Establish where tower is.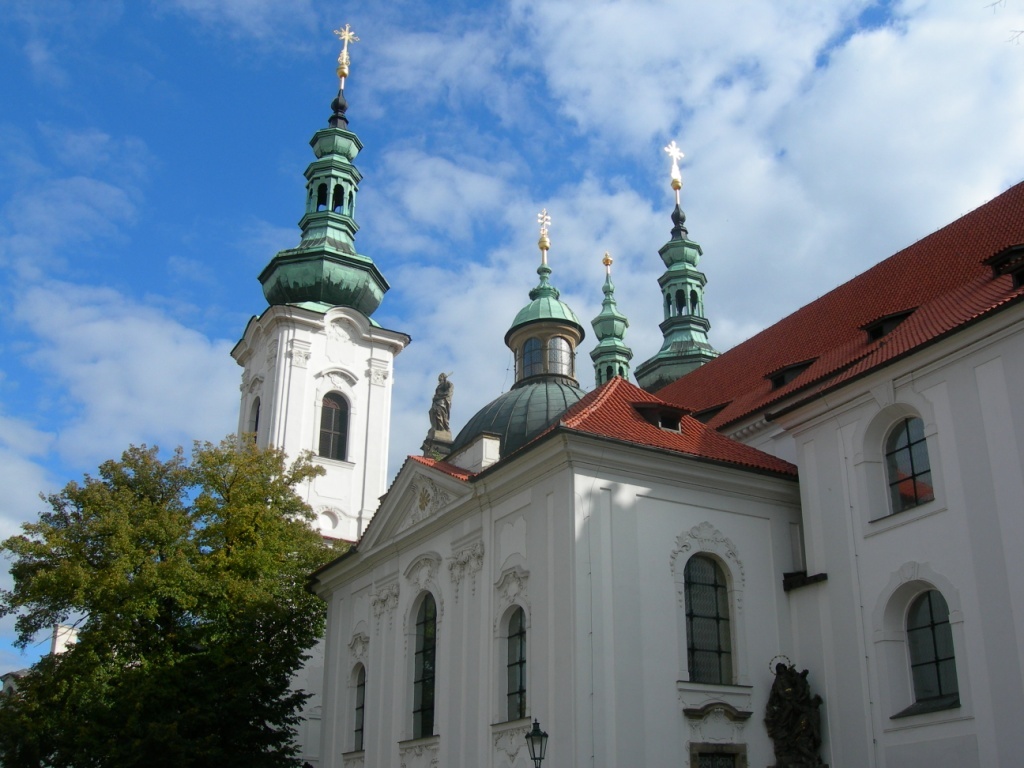
Established at l=629, t=144, r=720, b=397.
